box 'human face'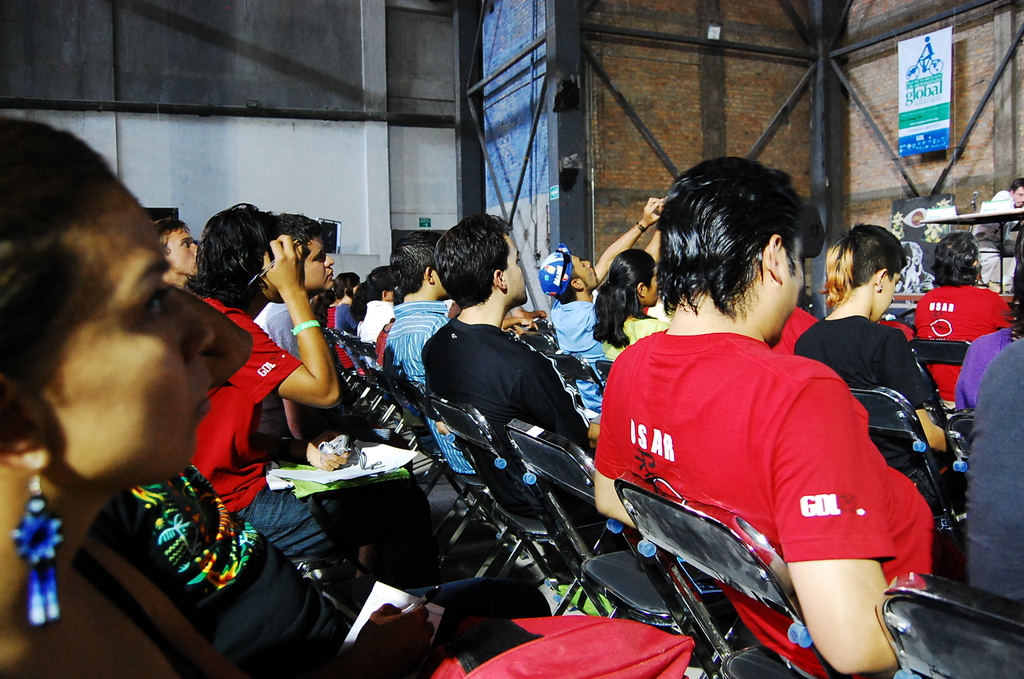
<box>871,270,904,320</box>
